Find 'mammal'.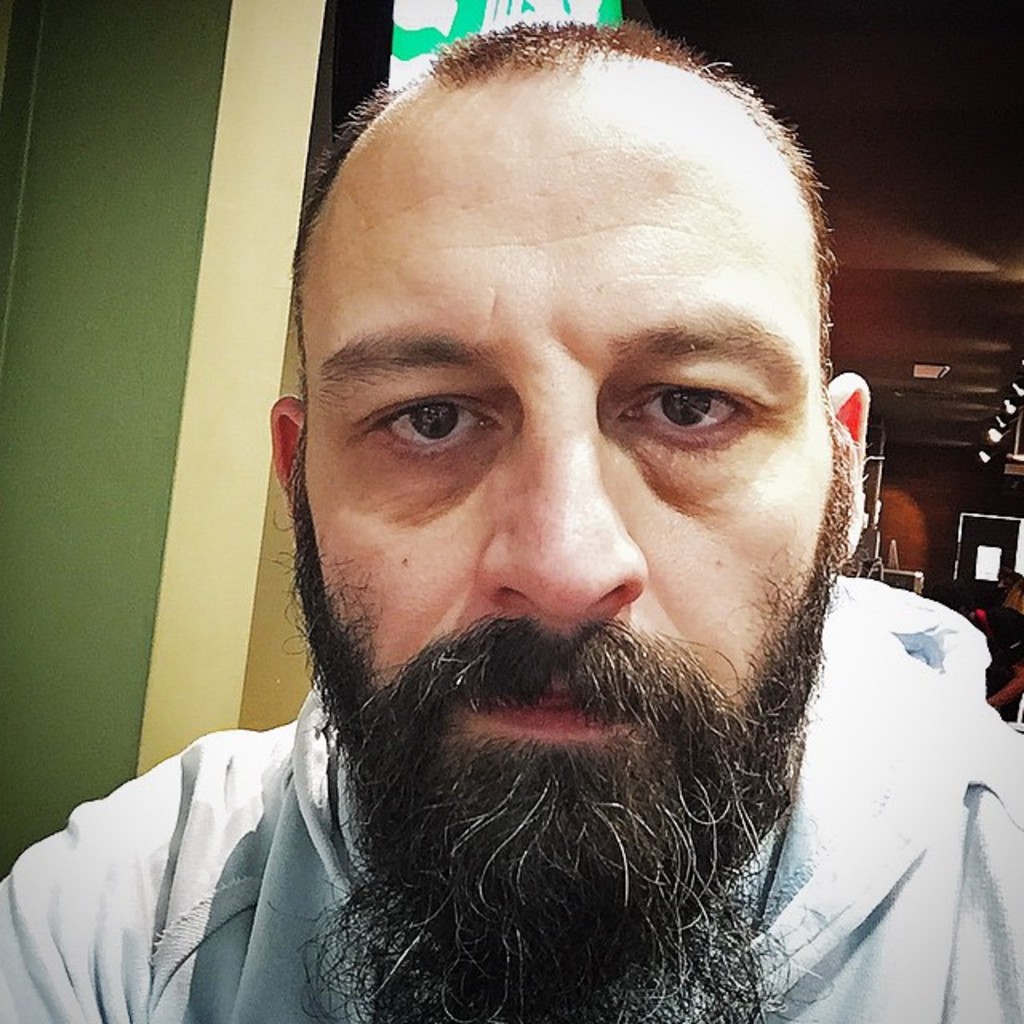
[77,11,981,1018].
